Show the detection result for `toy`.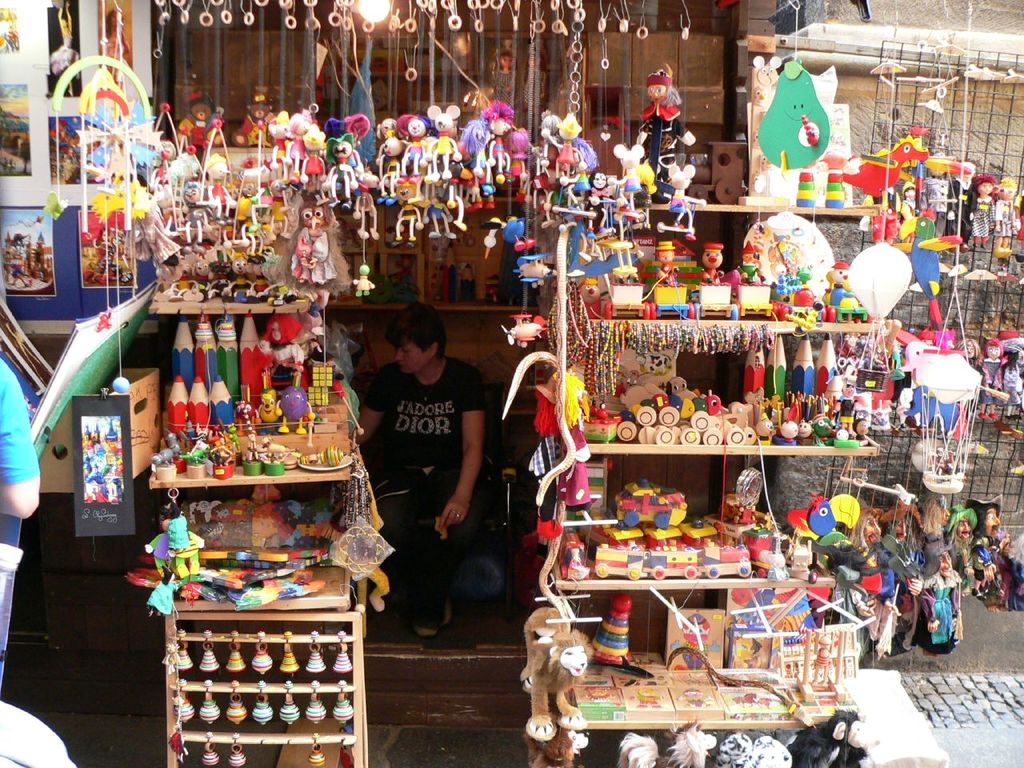
bbox=(304, 358, 338, 390).
